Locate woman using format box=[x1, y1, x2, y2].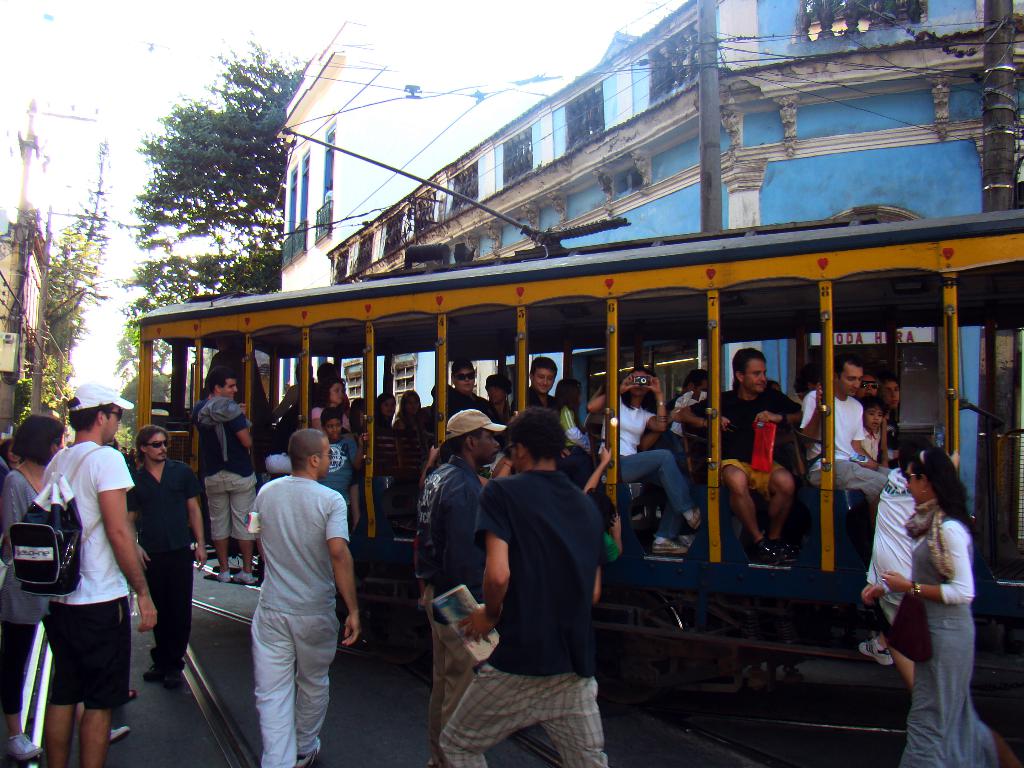
box=[554, 379, 594, 473].
